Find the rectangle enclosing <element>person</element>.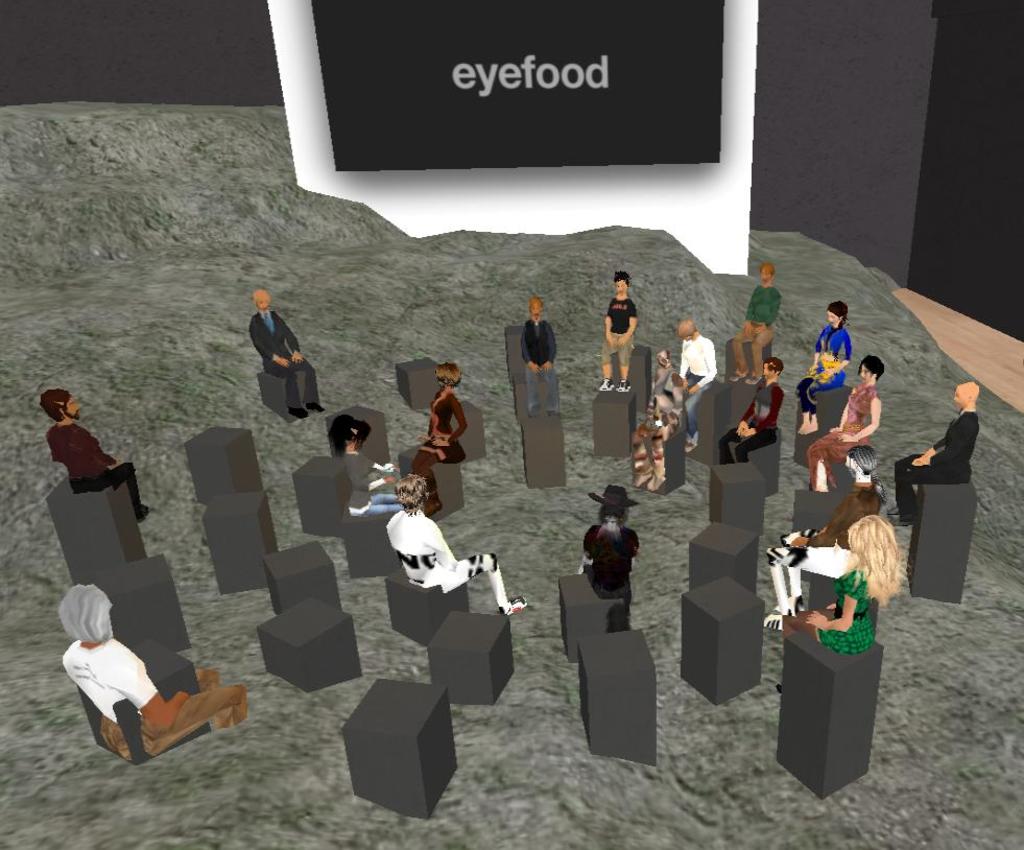
62:585:248:762.
